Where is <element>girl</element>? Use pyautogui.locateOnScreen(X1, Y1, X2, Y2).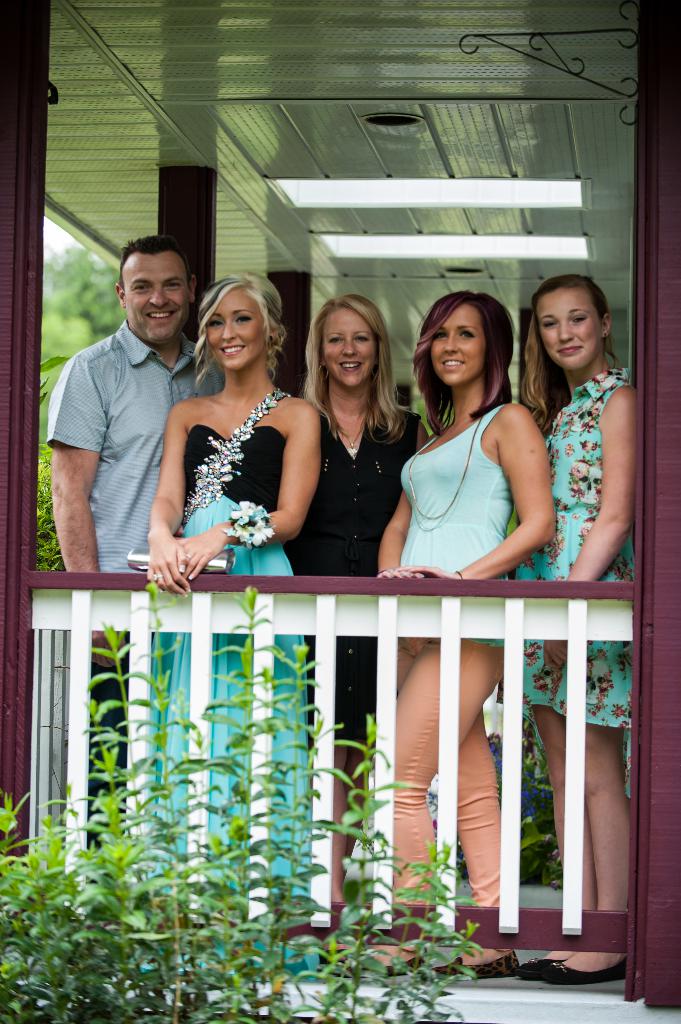
pyautogui.locateOnScreen(376, 292, 565, 981).
